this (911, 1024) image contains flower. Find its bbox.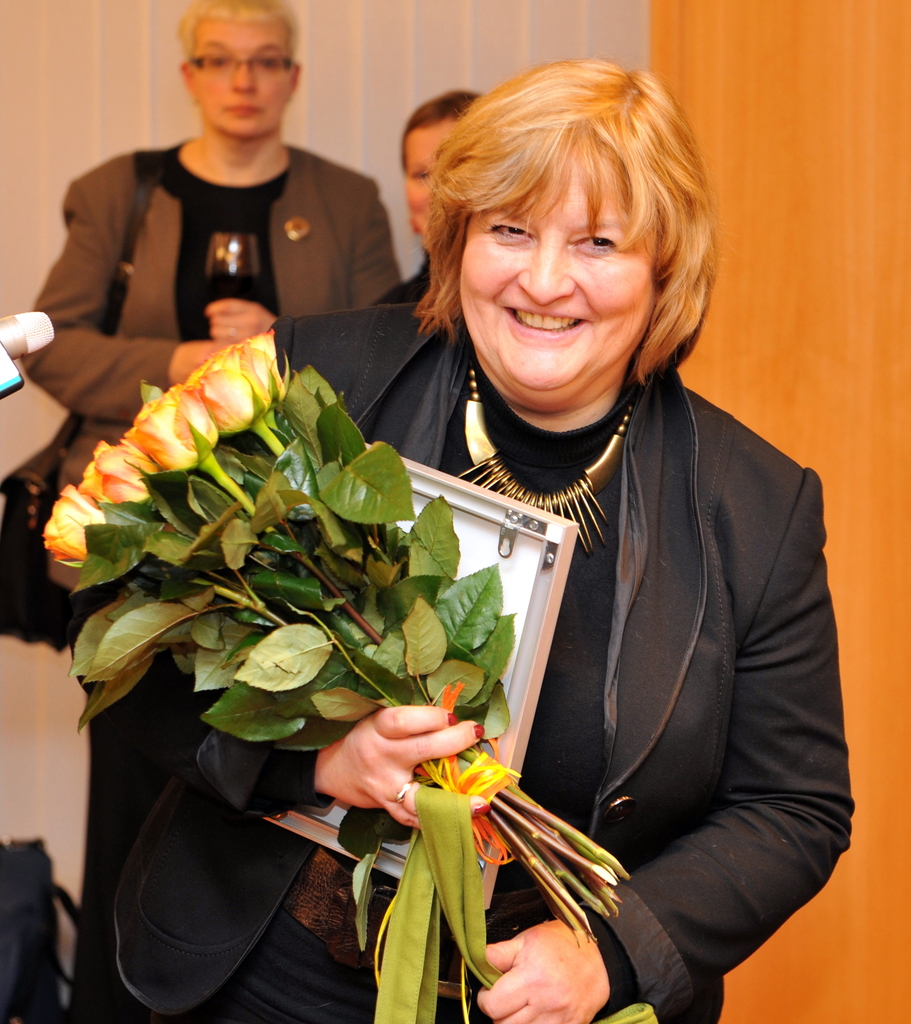
box=[70, 439, 142, 501].
